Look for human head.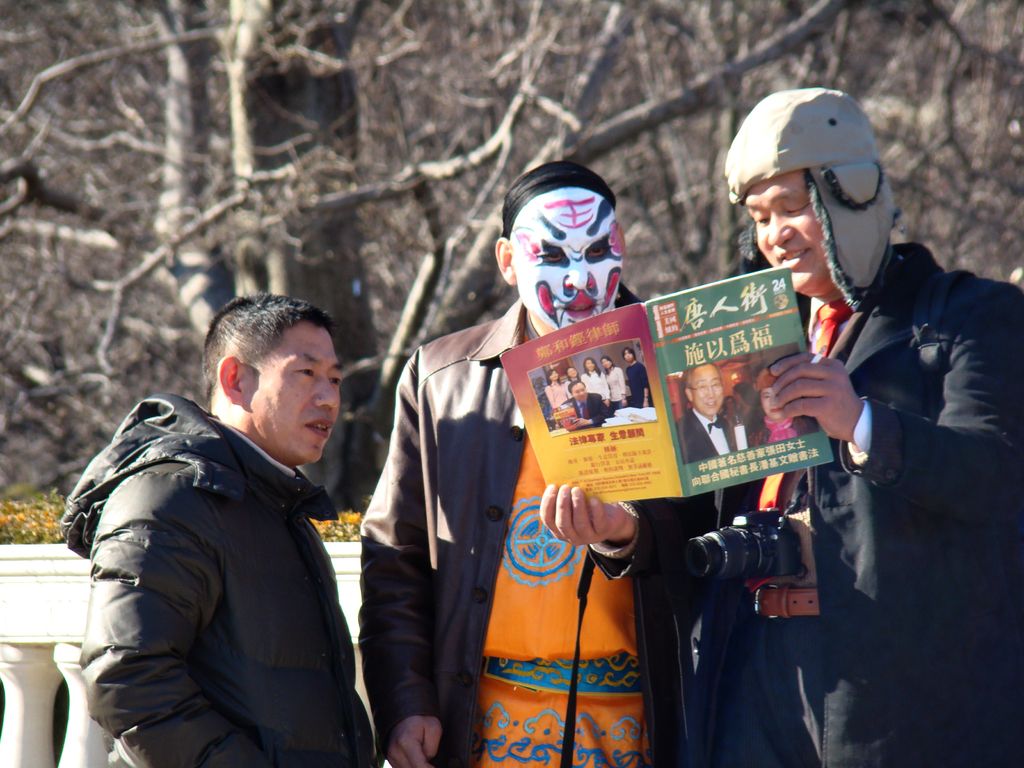
Found: {"left": 730, "top": 383, "right": 753, "bottom": 404}.
